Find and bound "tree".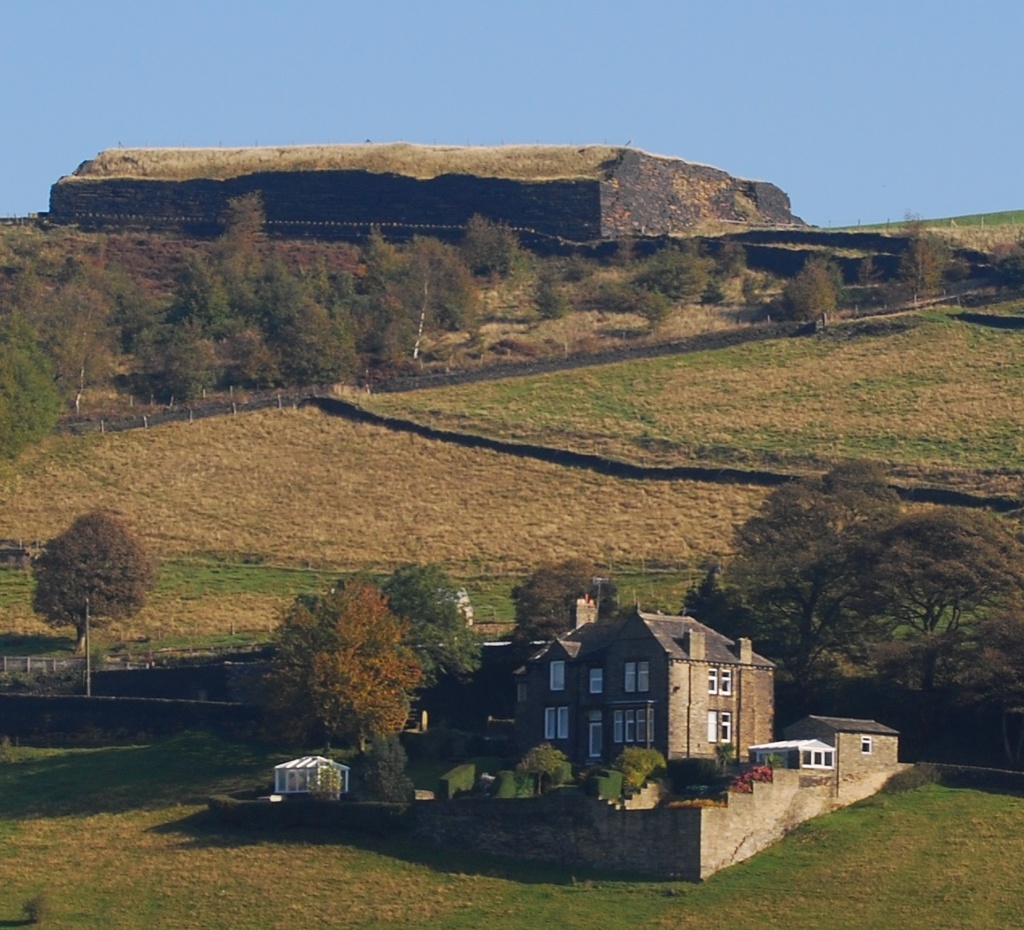
Bound: rect(0, 334, 59, 458).
